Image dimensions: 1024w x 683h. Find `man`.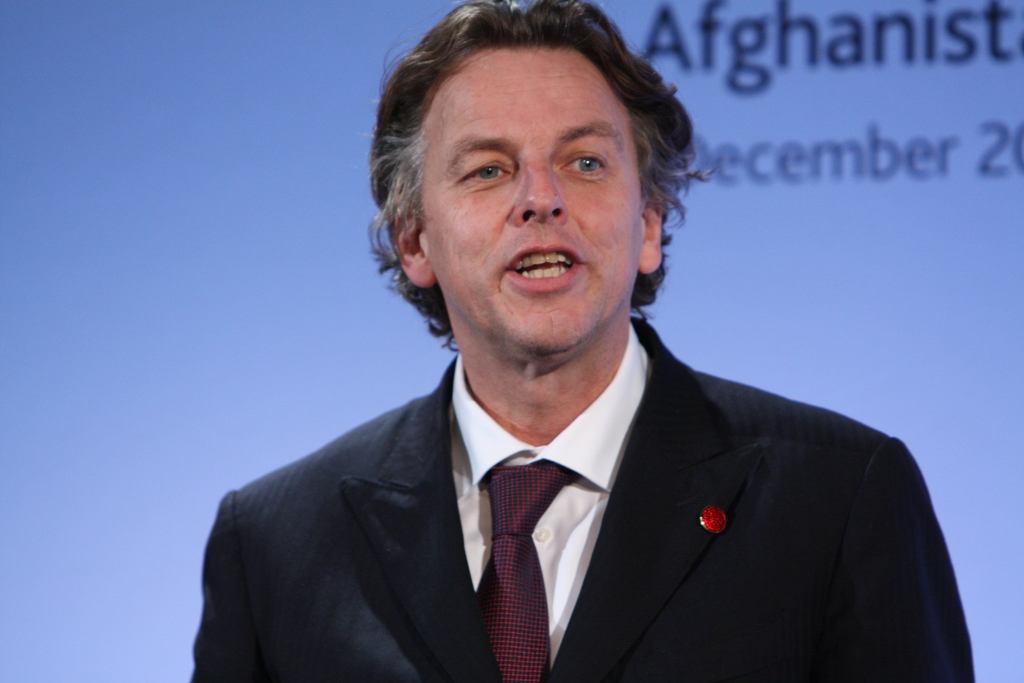
region(184, 18, 945, 682).
